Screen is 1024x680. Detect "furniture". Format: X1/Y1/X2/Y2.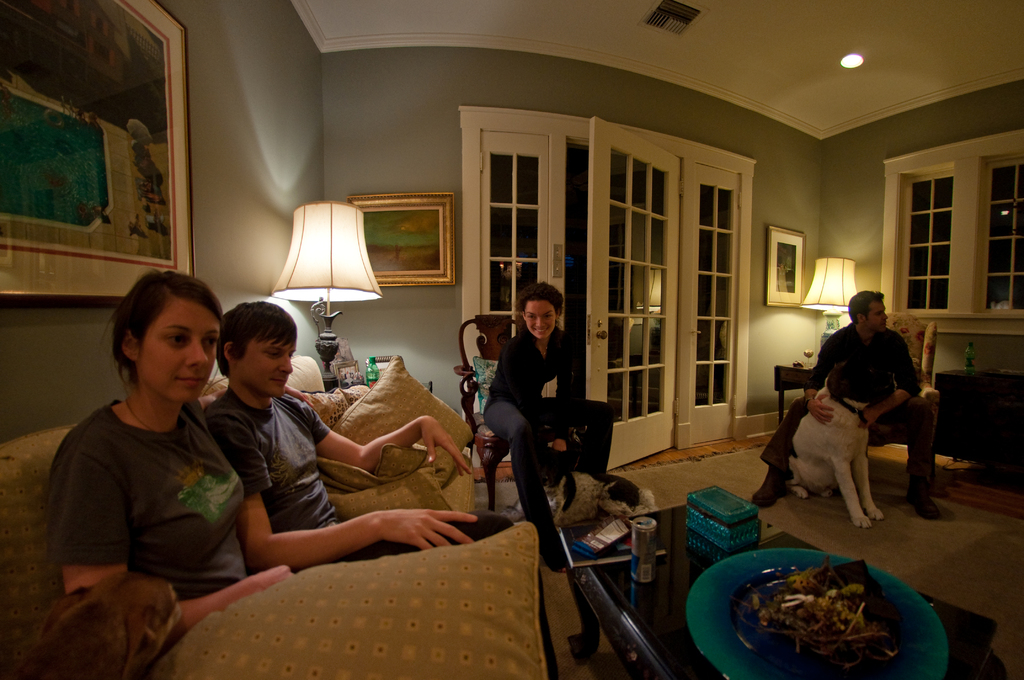
0/354/542/679.
